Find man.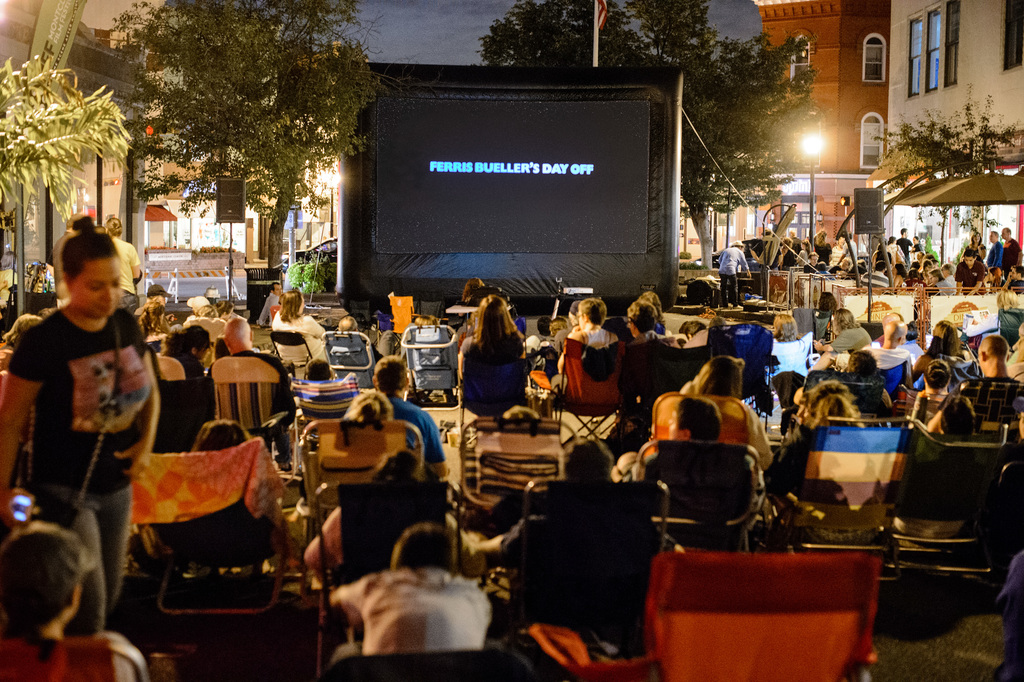
{"x1": 504, "y1": 440, "x2": 669, "y2": 600}.
